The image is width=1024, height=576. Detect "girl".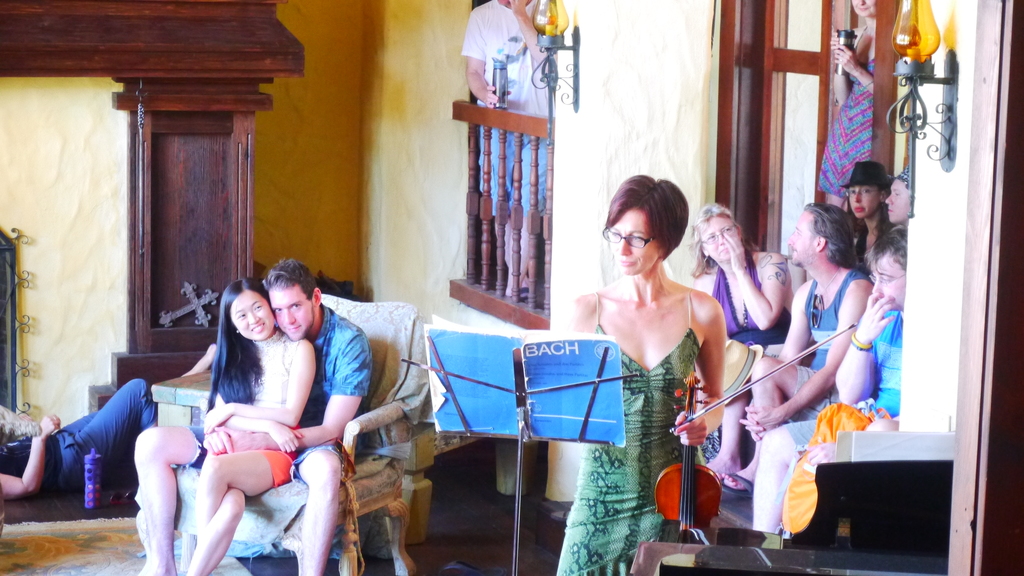
Detection: region(813, 0, 877, 212).
